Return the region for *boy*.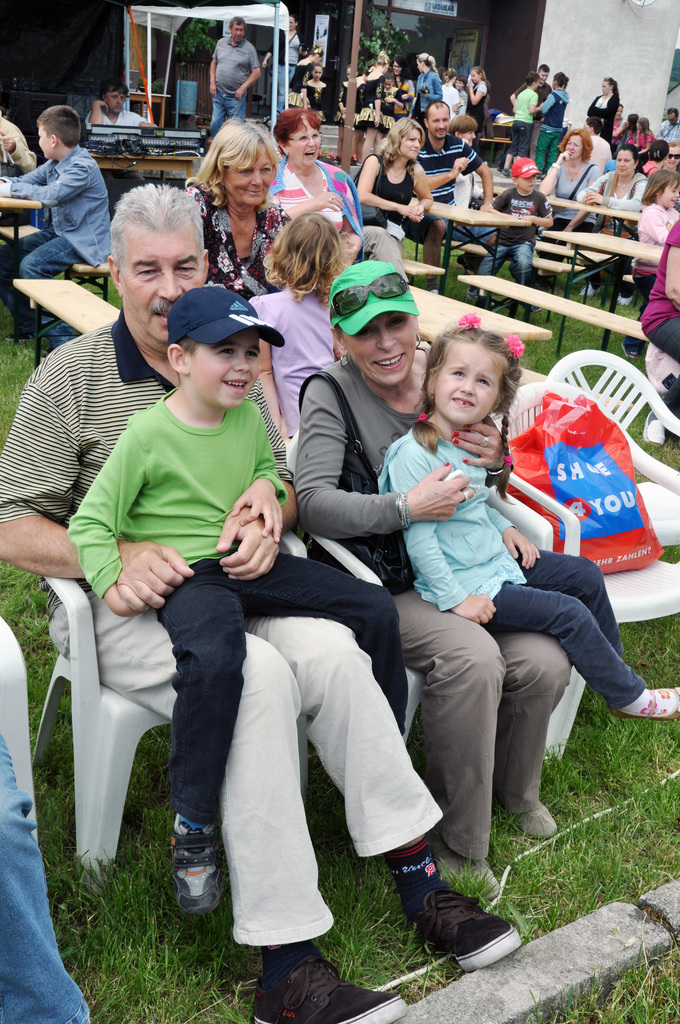
{"left": 0, "top": 99, "right": 113, "bottom": 347}.
